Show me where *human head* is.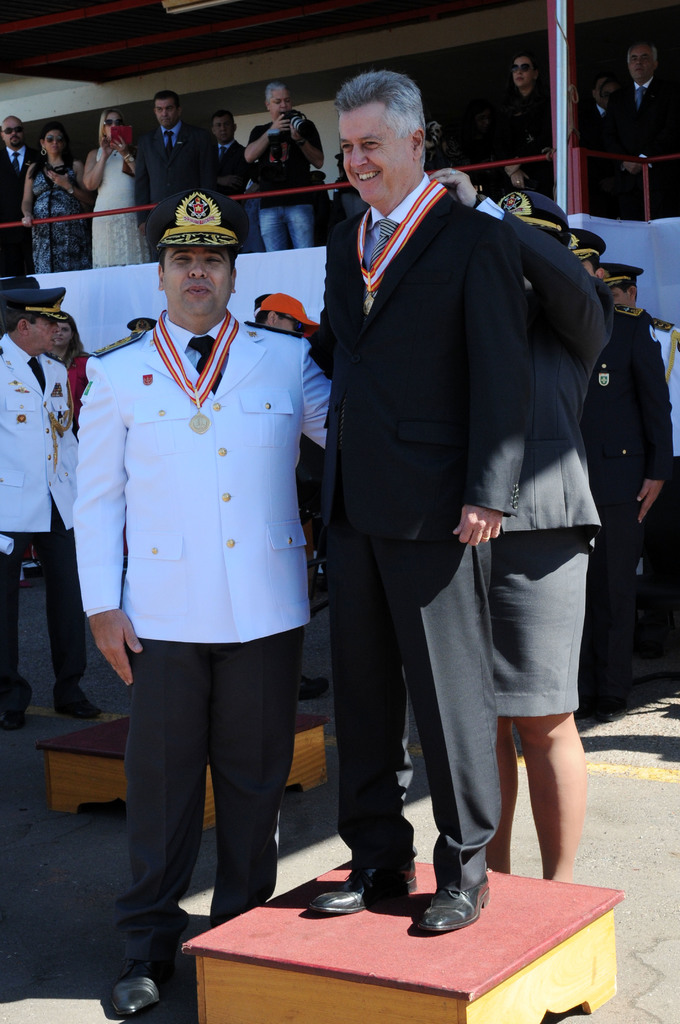
*human head* is at Rect(154, 91, 184, 129).
